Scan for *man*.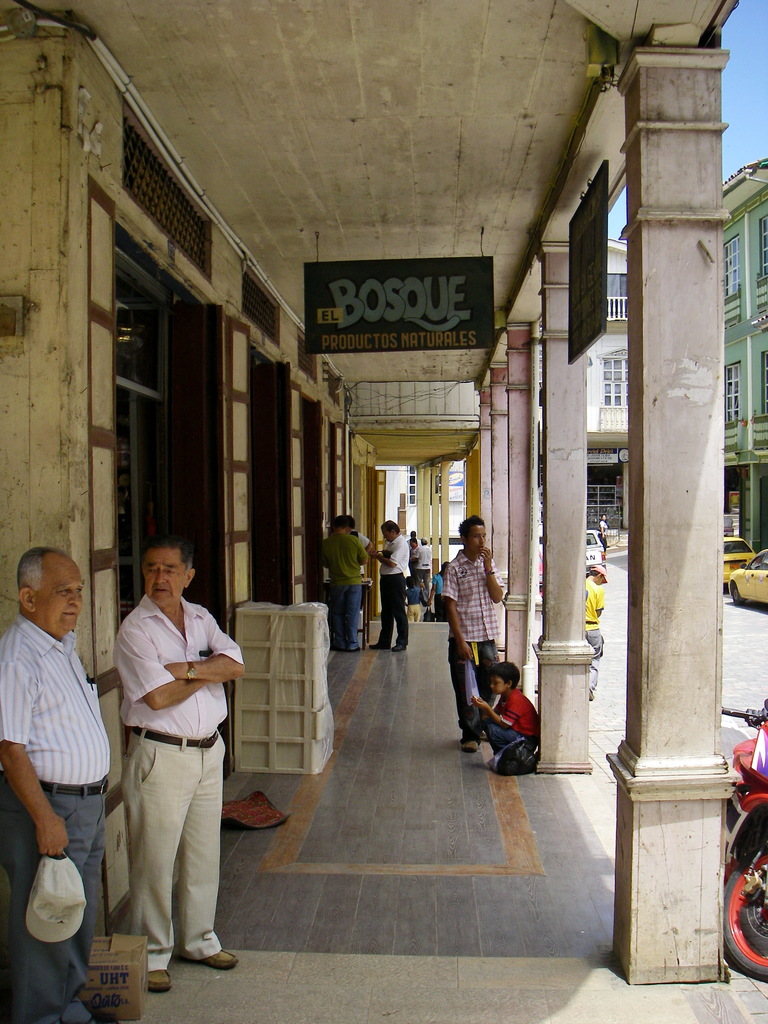
Scan result: box=[0, 550, 142, 1023].
